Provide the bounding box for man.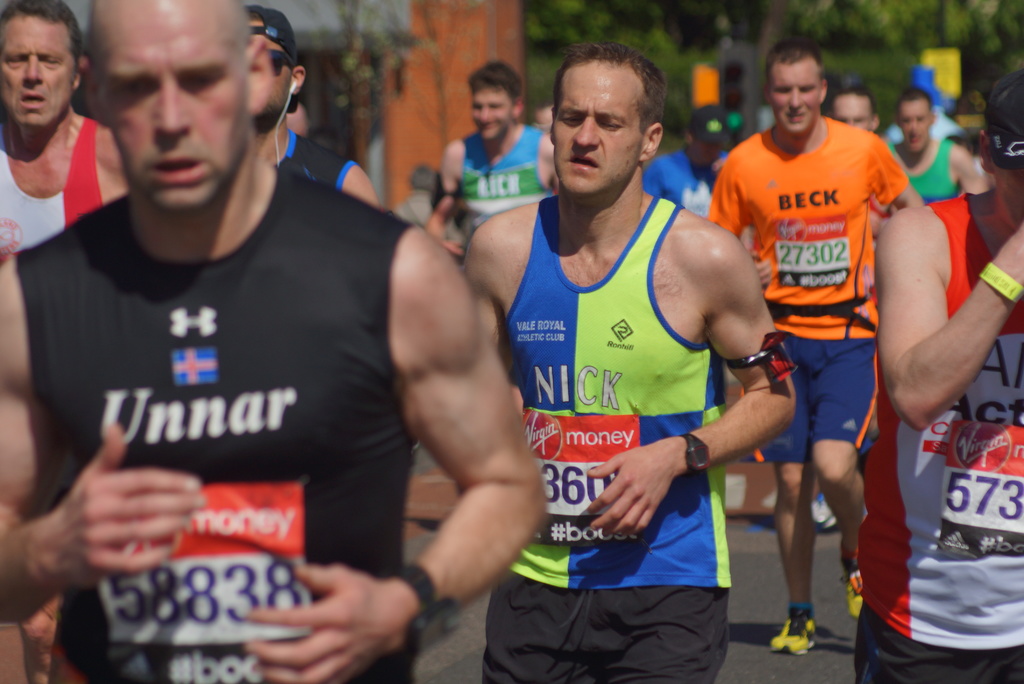
rect(885, 82, 981, 199).
